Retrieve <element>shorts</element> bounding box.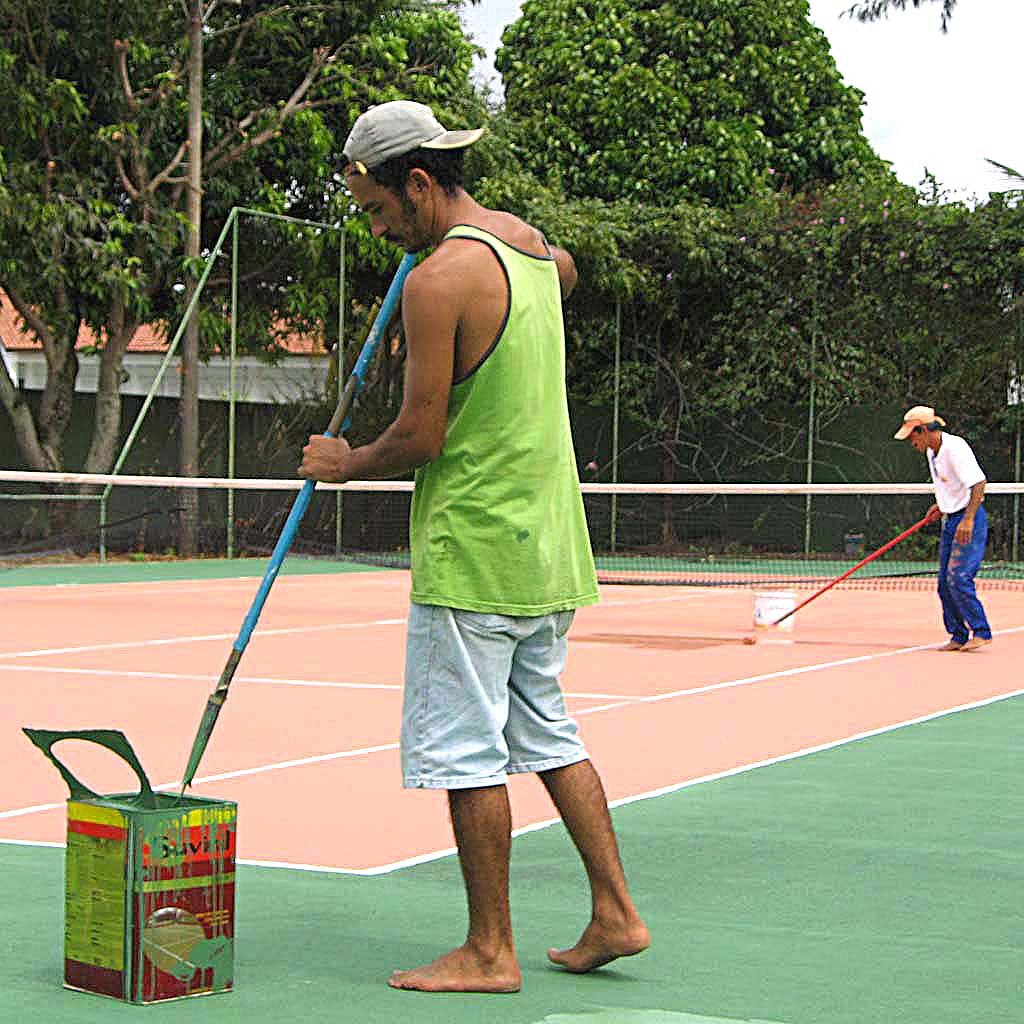
Bounding box: Rect(398, 607, 590, 787).
